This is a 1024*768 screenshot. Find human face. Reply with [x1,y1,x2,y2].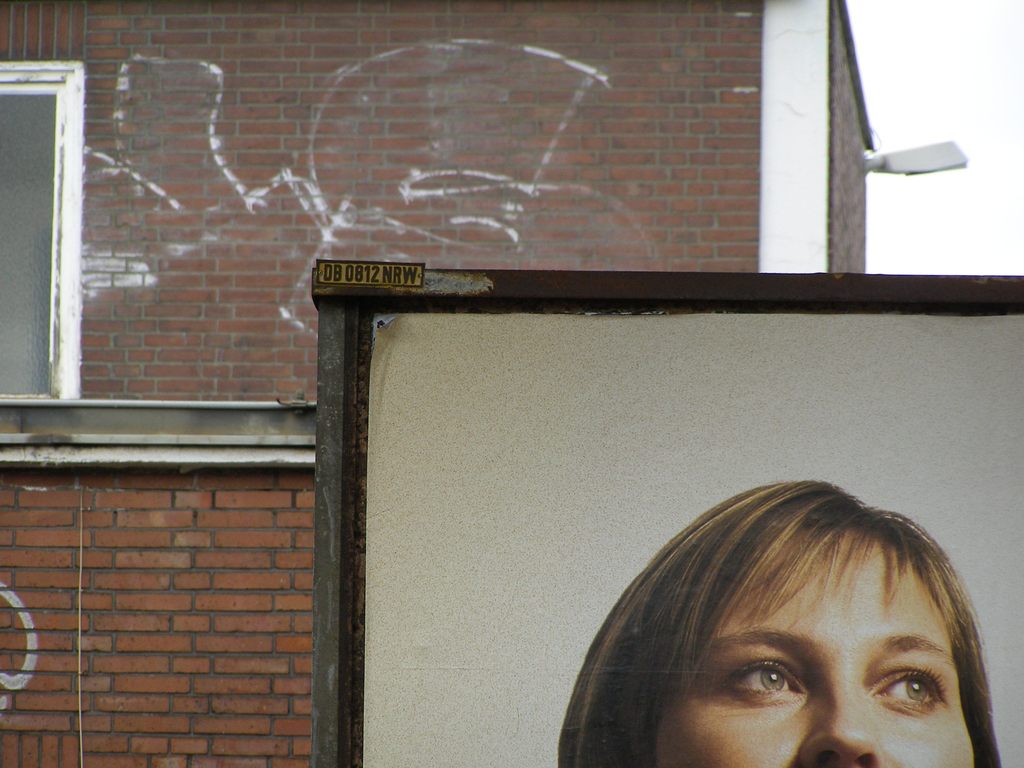
[655,525,976,767].
